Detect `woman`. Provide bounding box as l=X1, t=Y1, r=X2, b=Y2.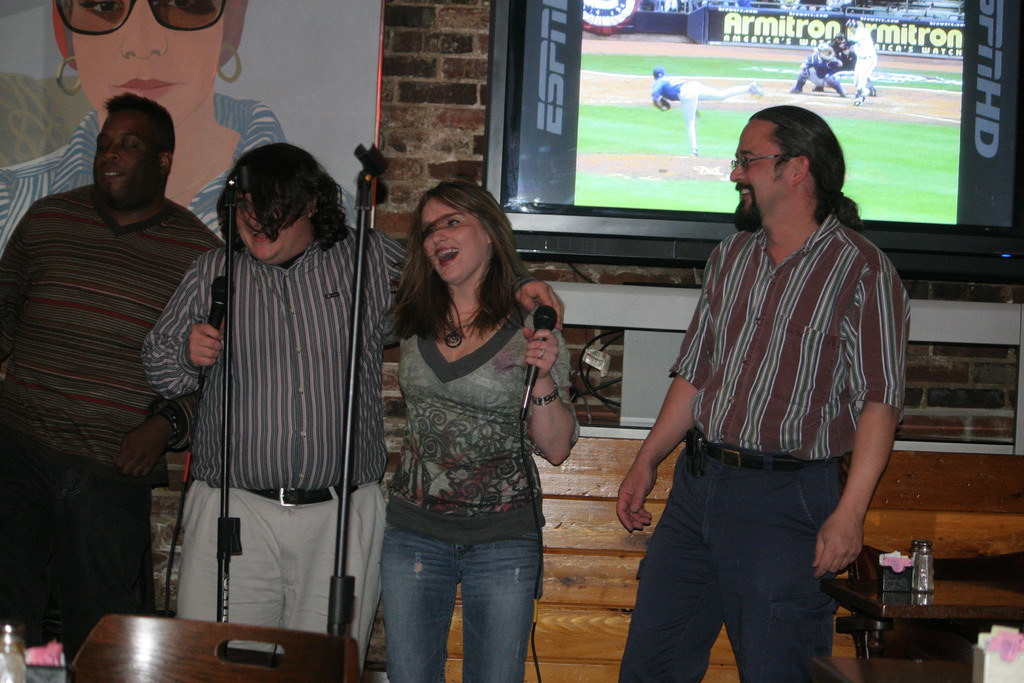
l=353, t=188, r=575, b=682.
